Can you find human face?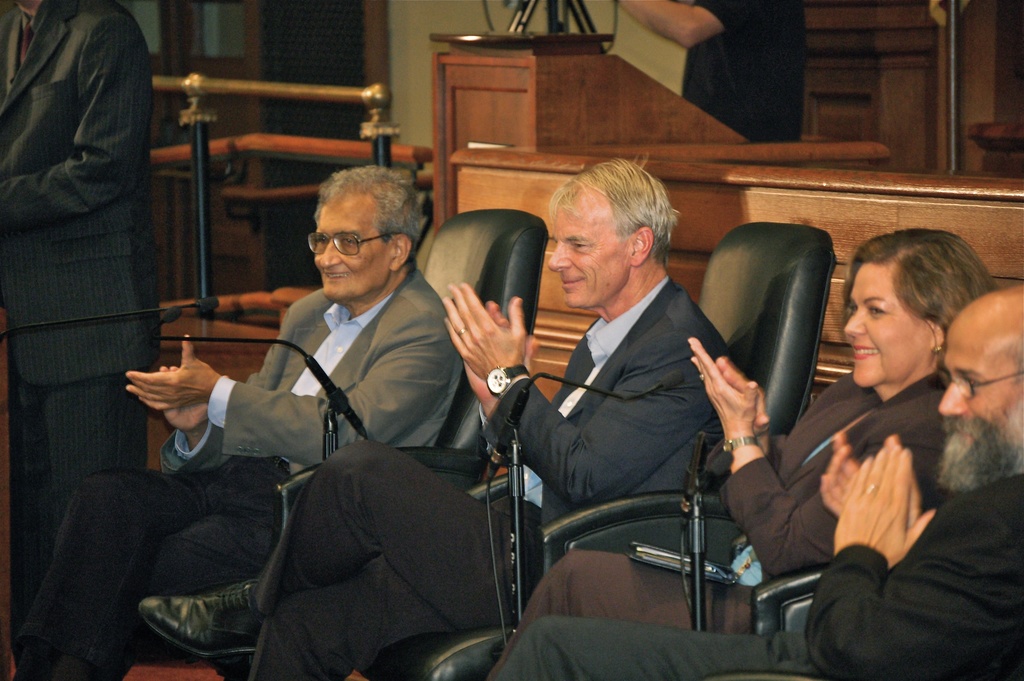
Yes, bounding box: x1=940, y1=330, x2=1023, y2=429.
